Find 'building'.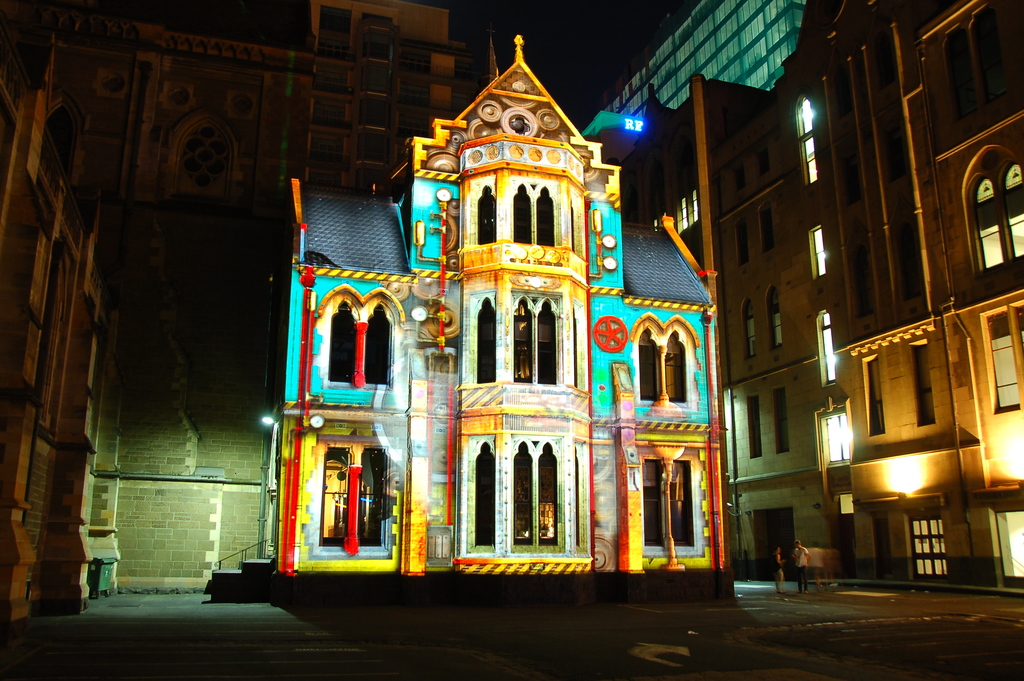
572 2 808 119.
